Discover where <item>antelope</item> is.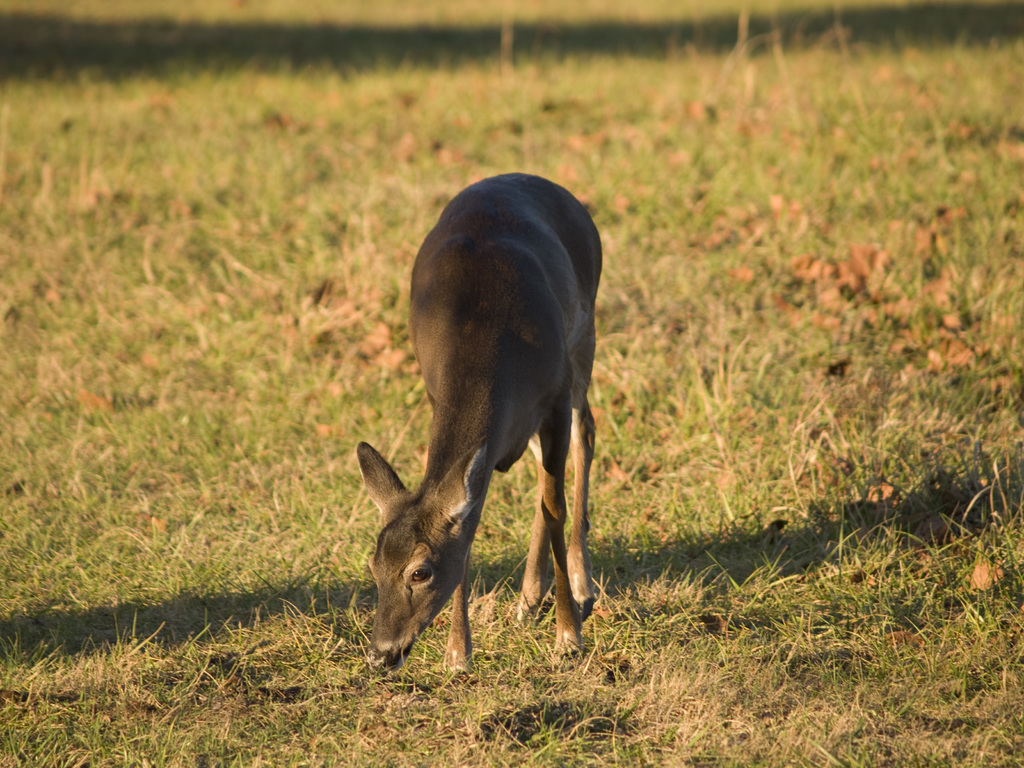
Discovered at x1=355 y1=173 x2=604 y2=666.
